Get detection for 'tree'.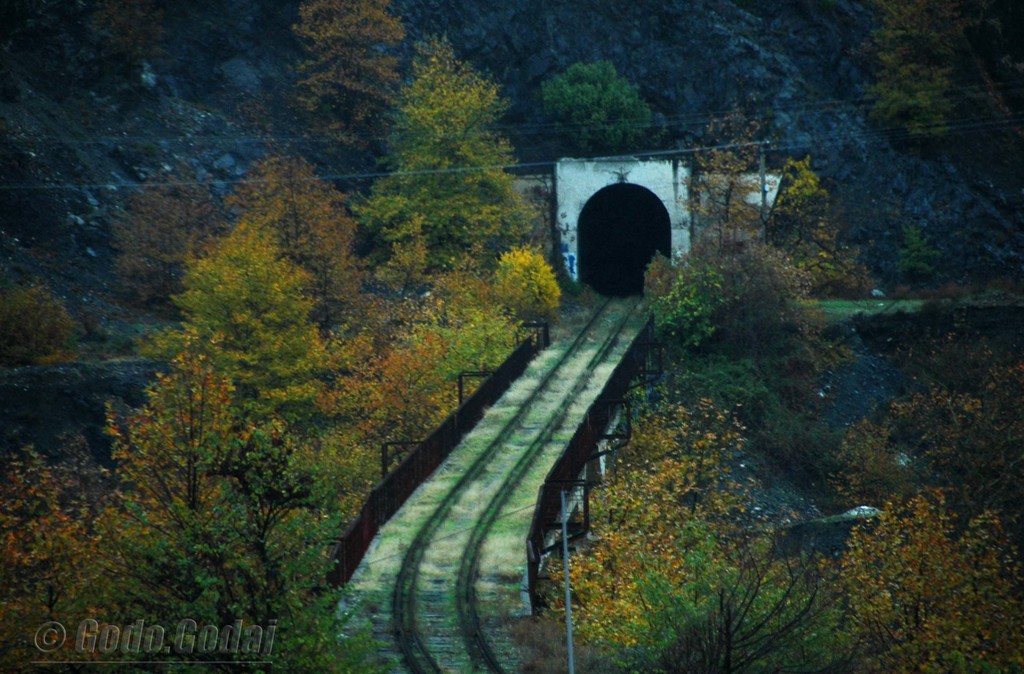
Detection: 154:219:330:403.
